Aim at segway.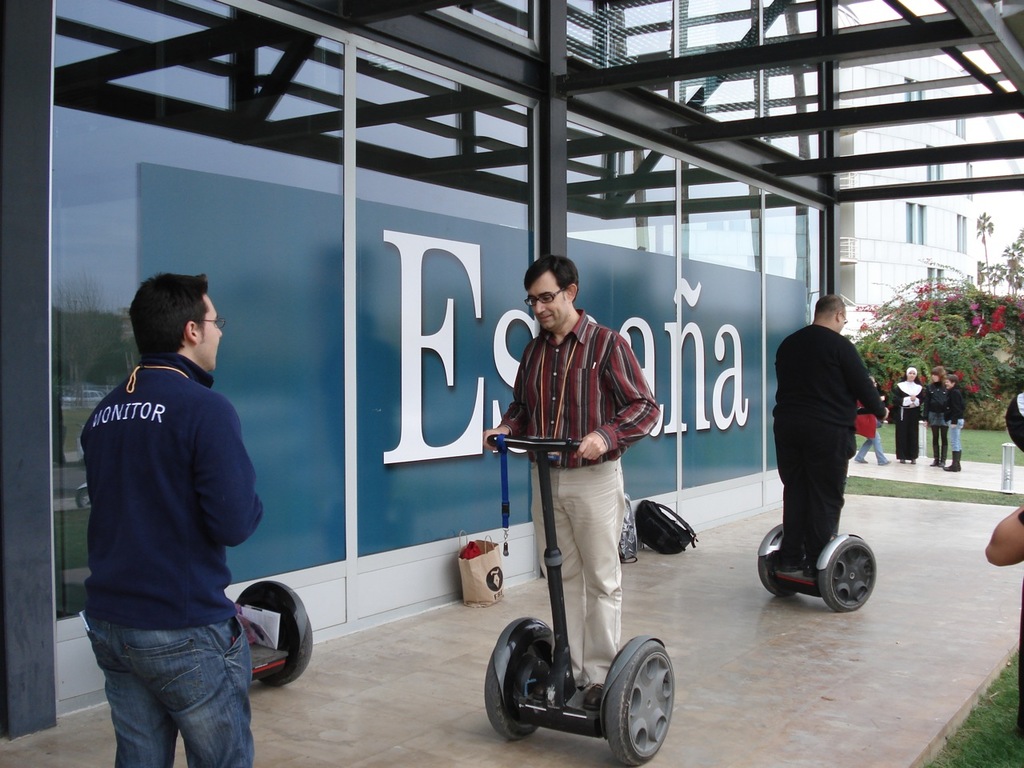
Aimed at [754,402,877,610].
